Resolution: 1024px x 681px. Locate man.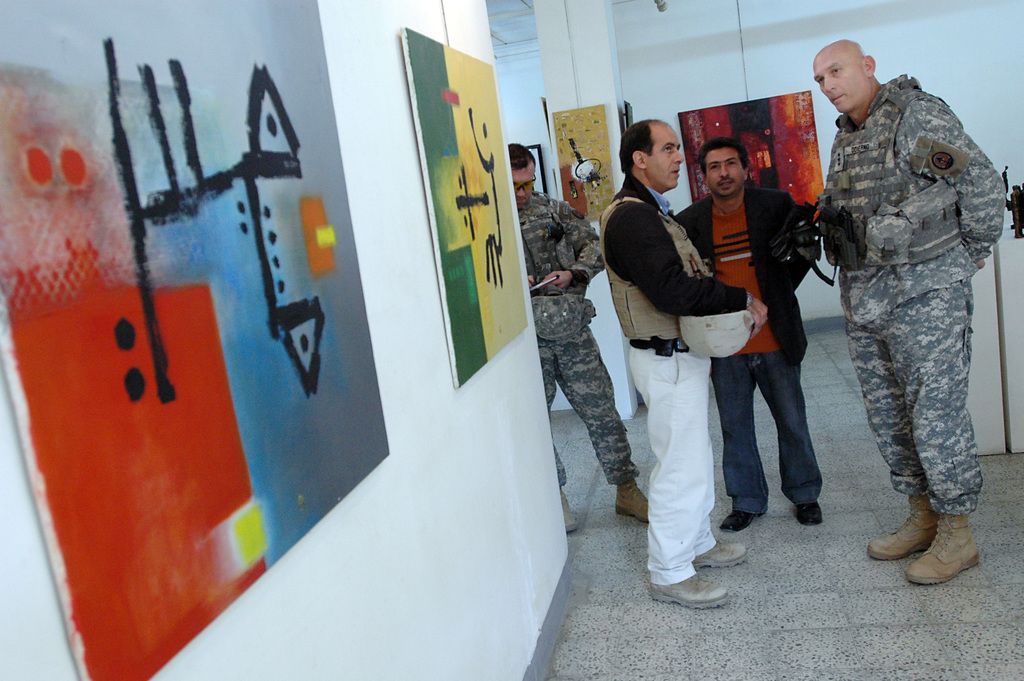
(x1=821, y1=25, x2=1004, y2=593).
